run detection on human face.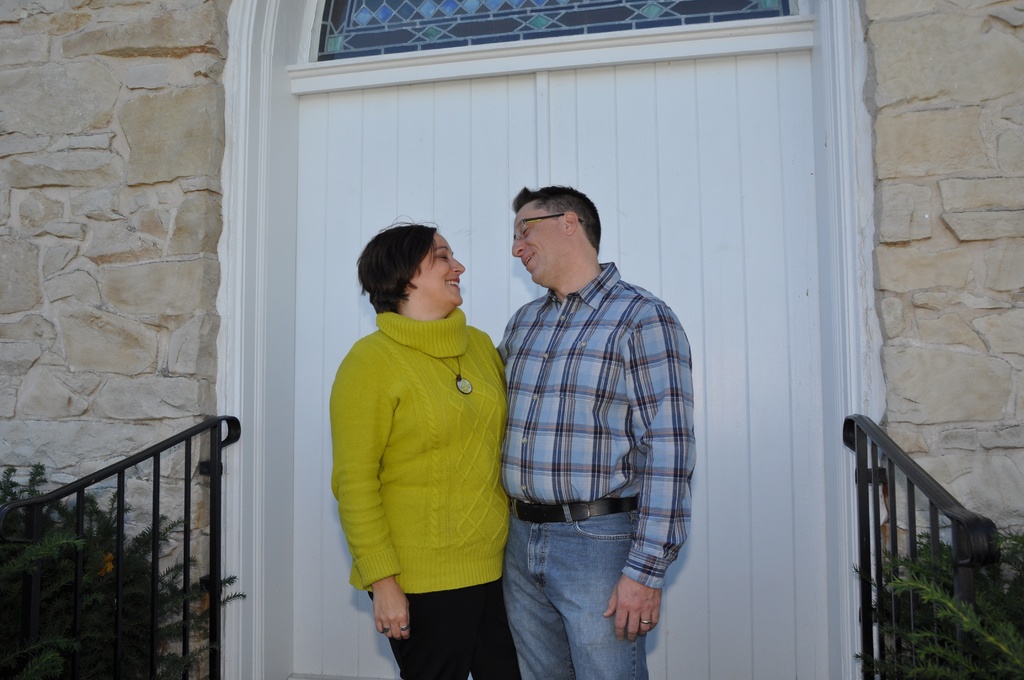
Result: 512/200/559/289.
